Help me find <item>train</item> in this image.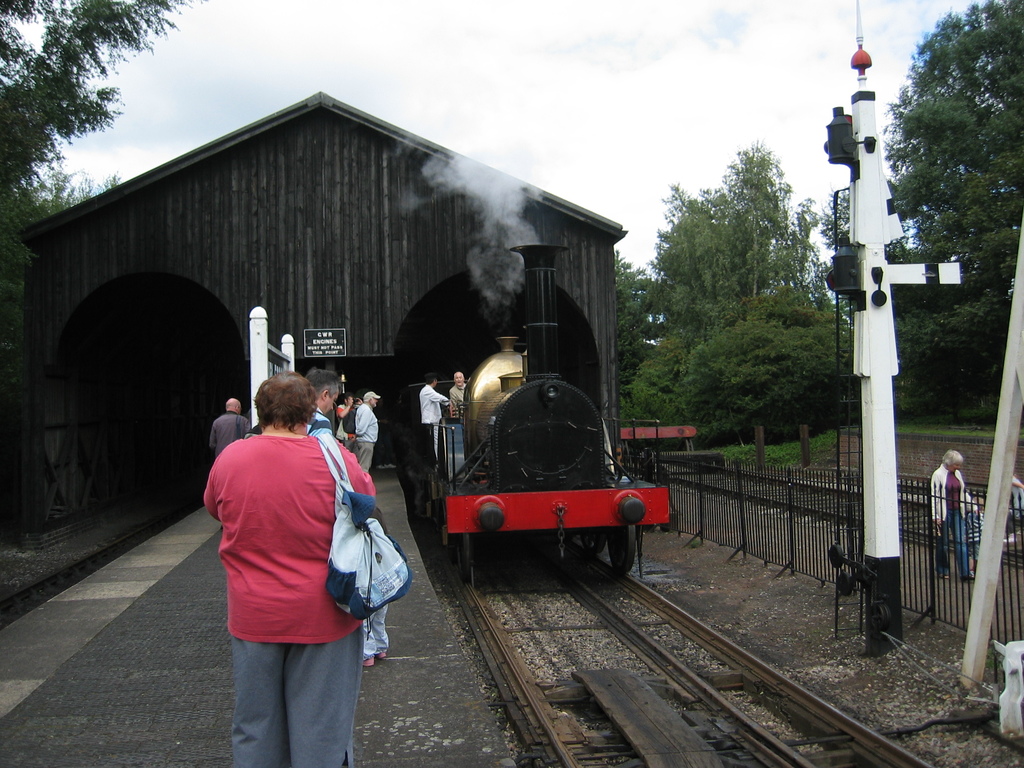
Found it: [394,239,681,598].
